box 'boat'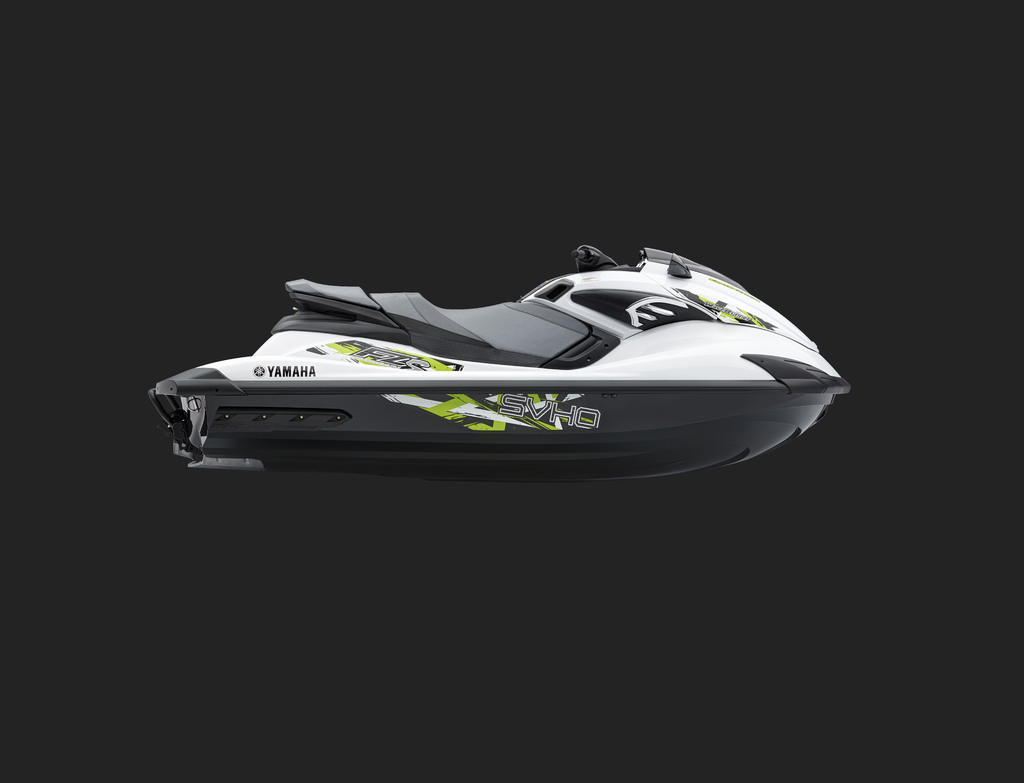
x1=103, y1=245, x2=868, y2=493
